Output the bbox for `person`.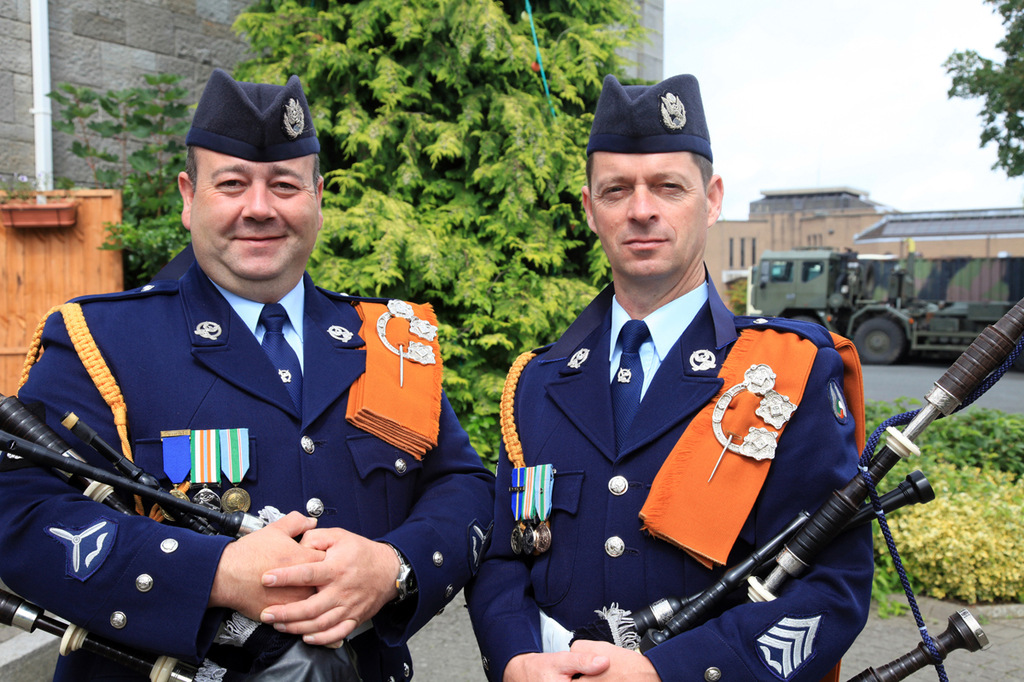
locate(453, 67, 884, 681).
